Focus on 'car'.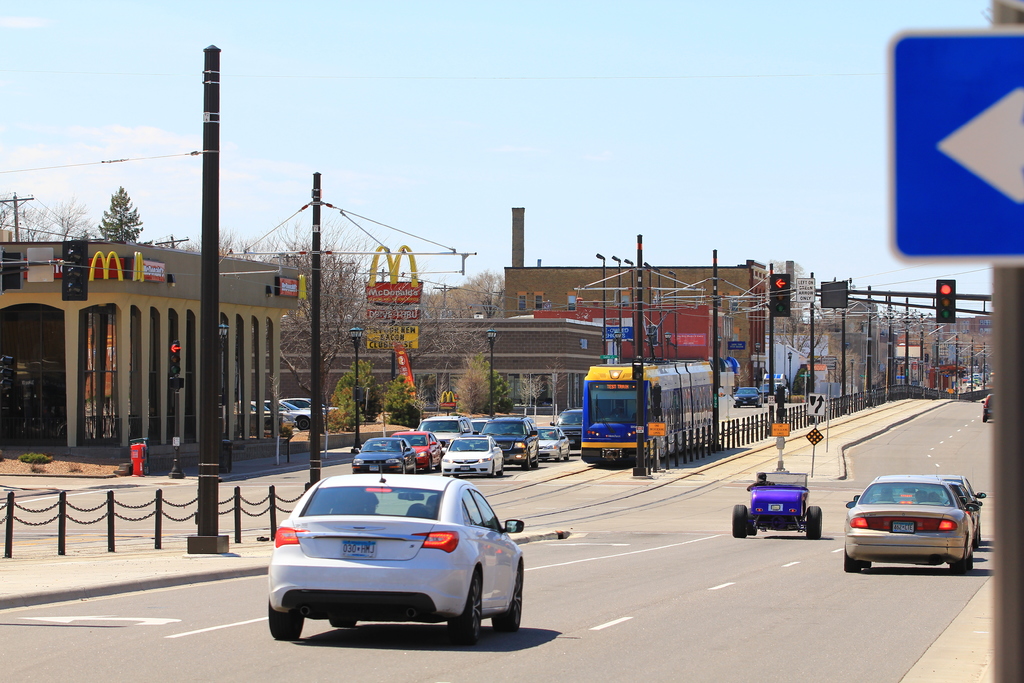
Focused at [981, 393, 990, 424].
